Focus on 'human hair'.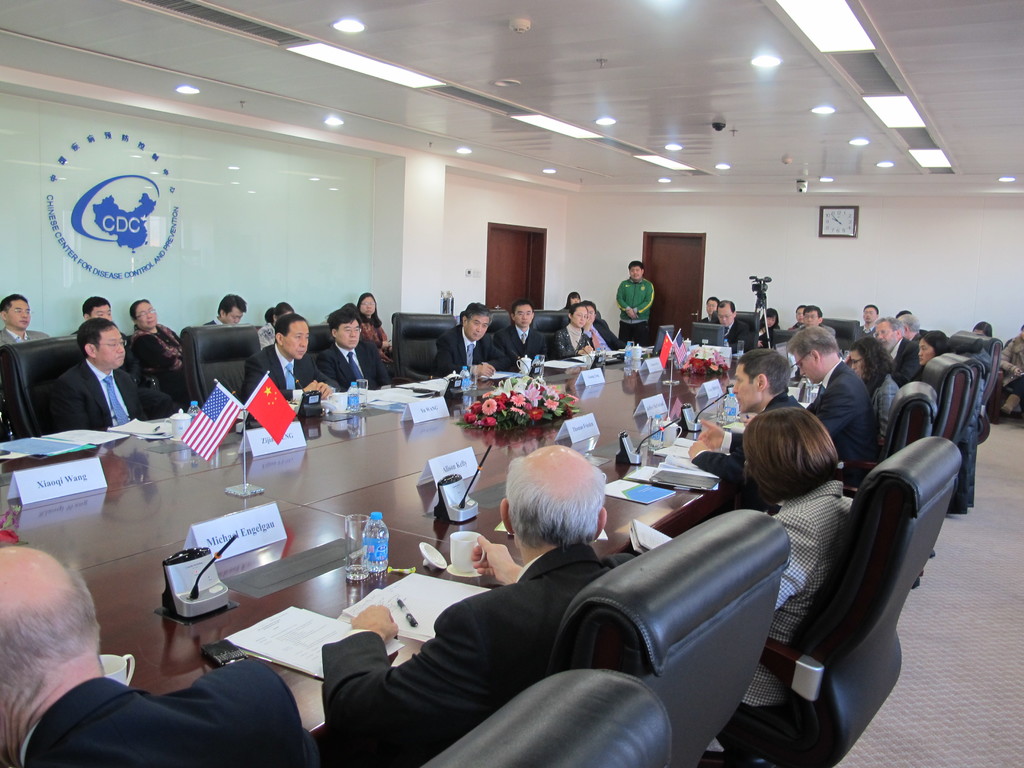
Focused at <bbox>460, 300, 493, 328</bbox>.
